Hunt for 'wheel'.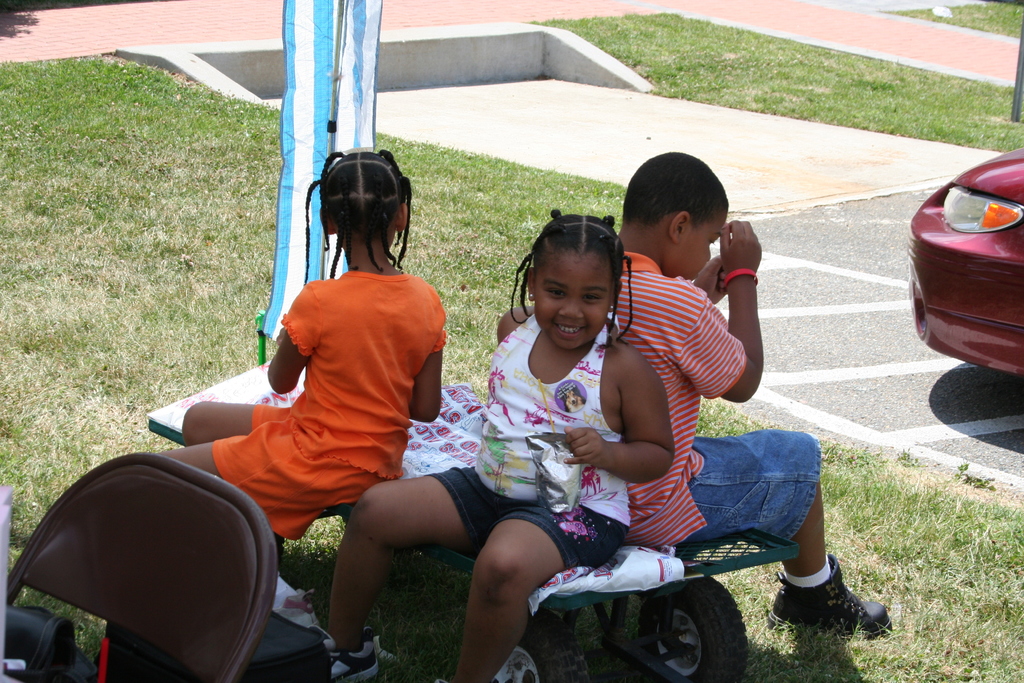
Hunted down at <bbox>630, 578, 747, 682</bbox>.
